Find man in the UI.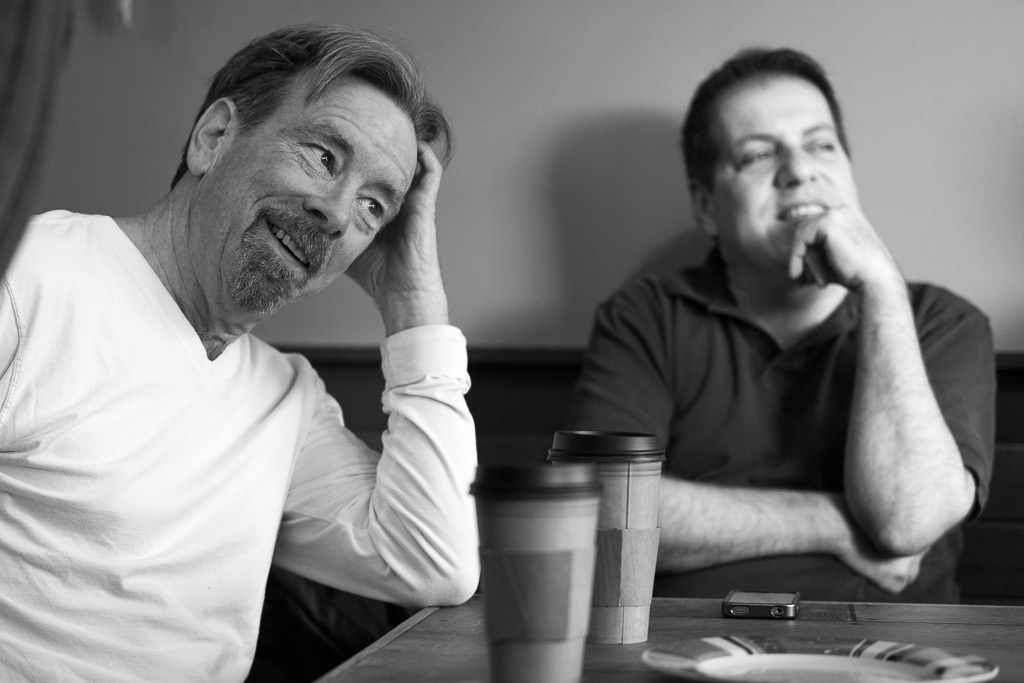
UI element at select_region(0, 20, 490, 682).
